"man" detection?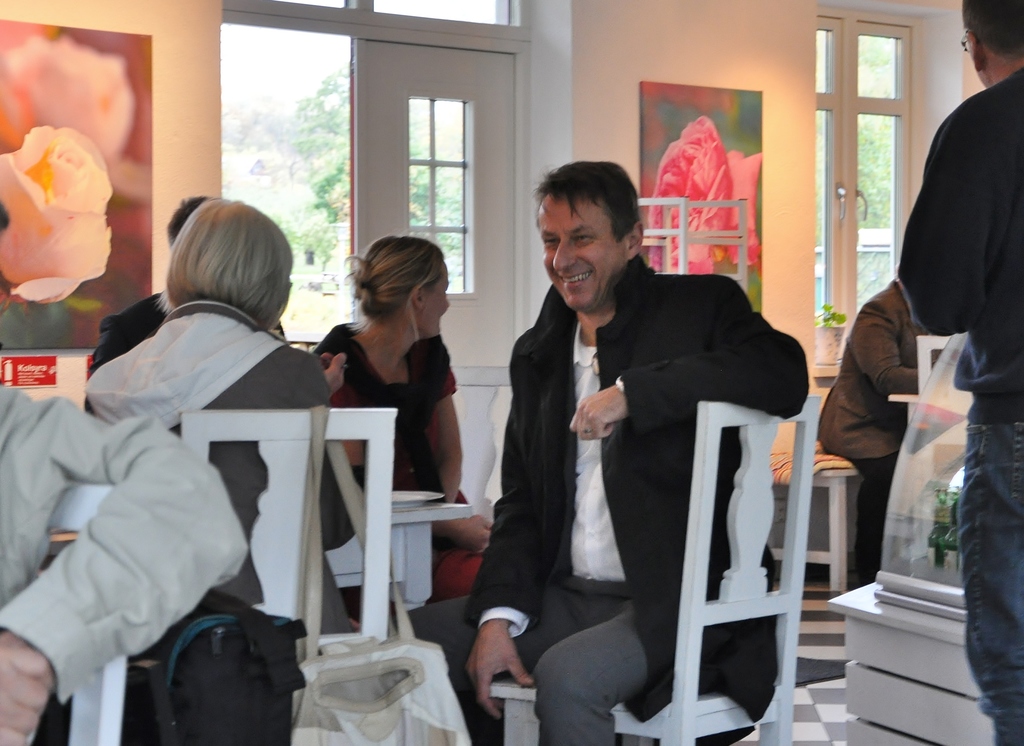
BBox(892, 0, 1023, 745)
